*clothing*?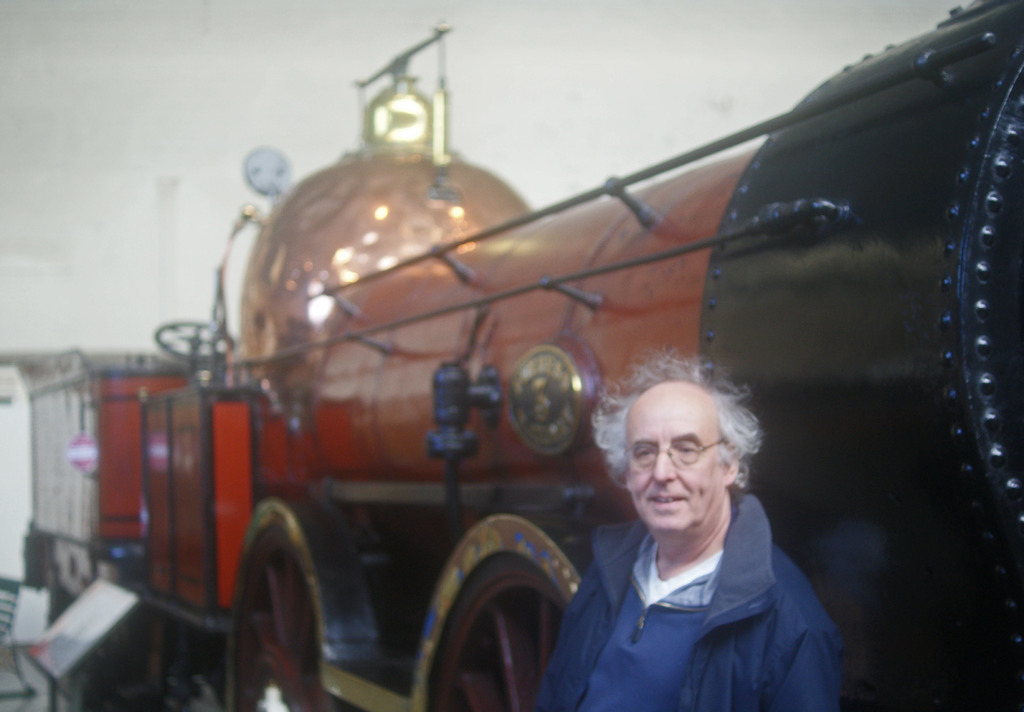
[left=530, top=472, right=838, bottom=703]
